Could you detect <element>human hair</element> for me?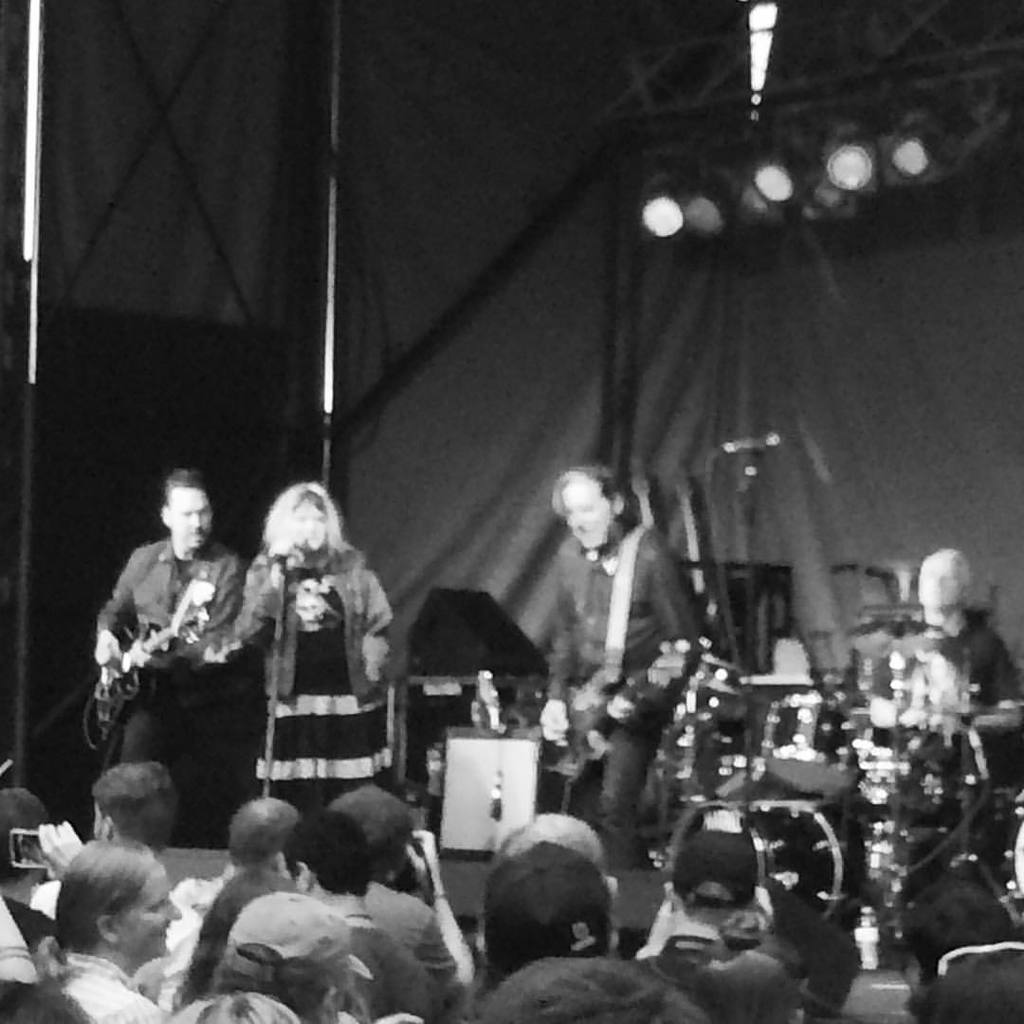
Detection result: box=[503, 805, 609, 888].
